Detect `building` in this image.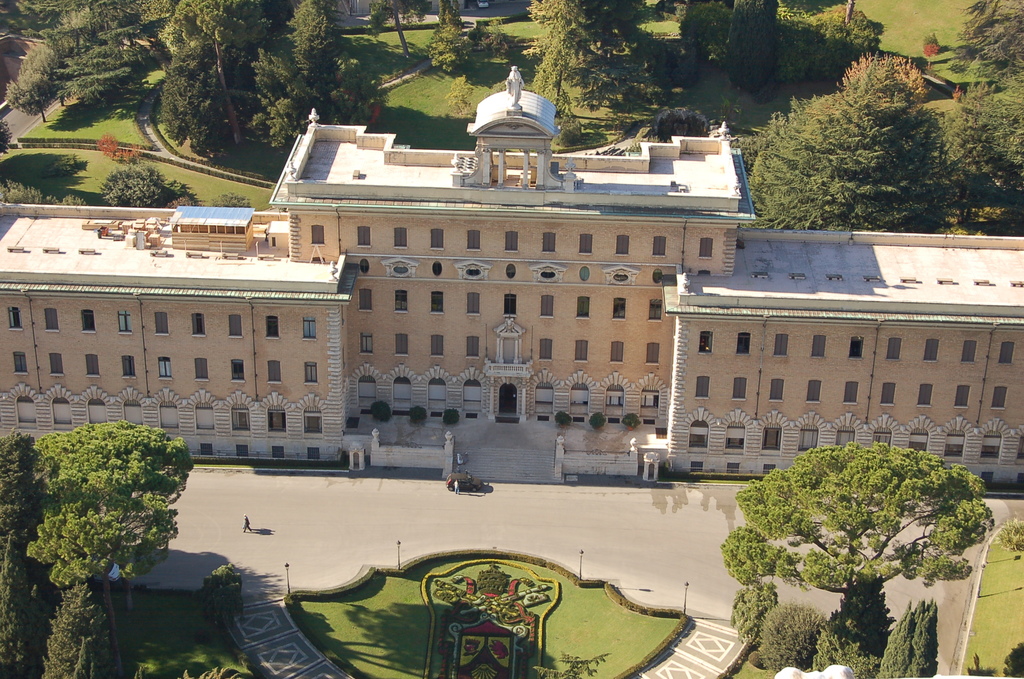
Detection: [left=0, top=65, right=1023, bottom=487].
